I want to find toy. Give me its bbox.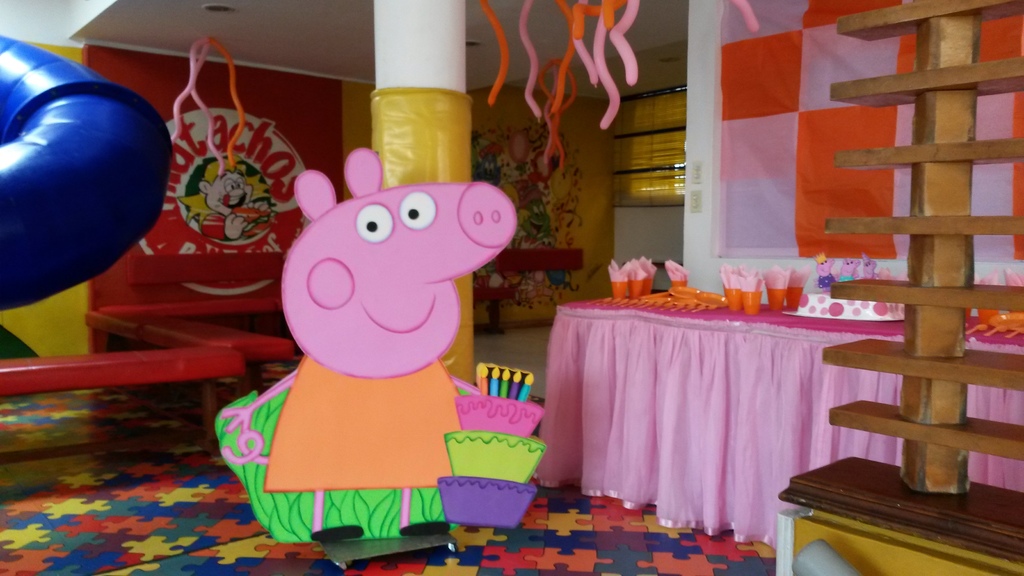
select_region(219, 169, 537, 528).
